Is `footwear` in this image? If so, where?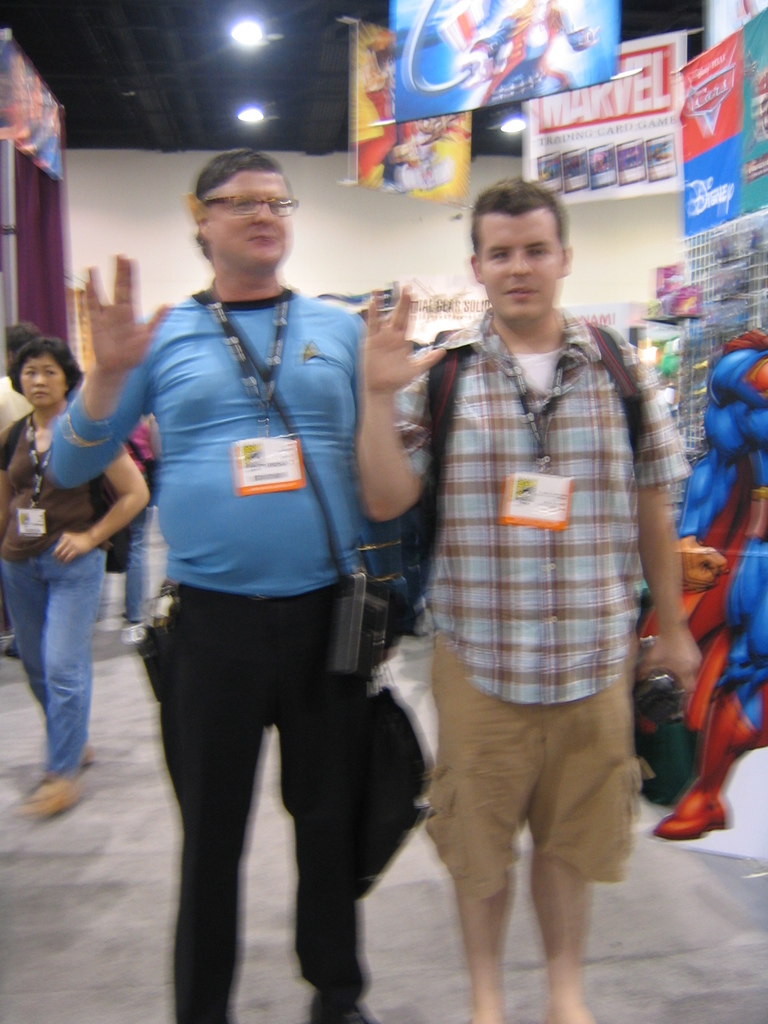
Yes, at (x1=79, y1=742, x2=100, y2=767).
